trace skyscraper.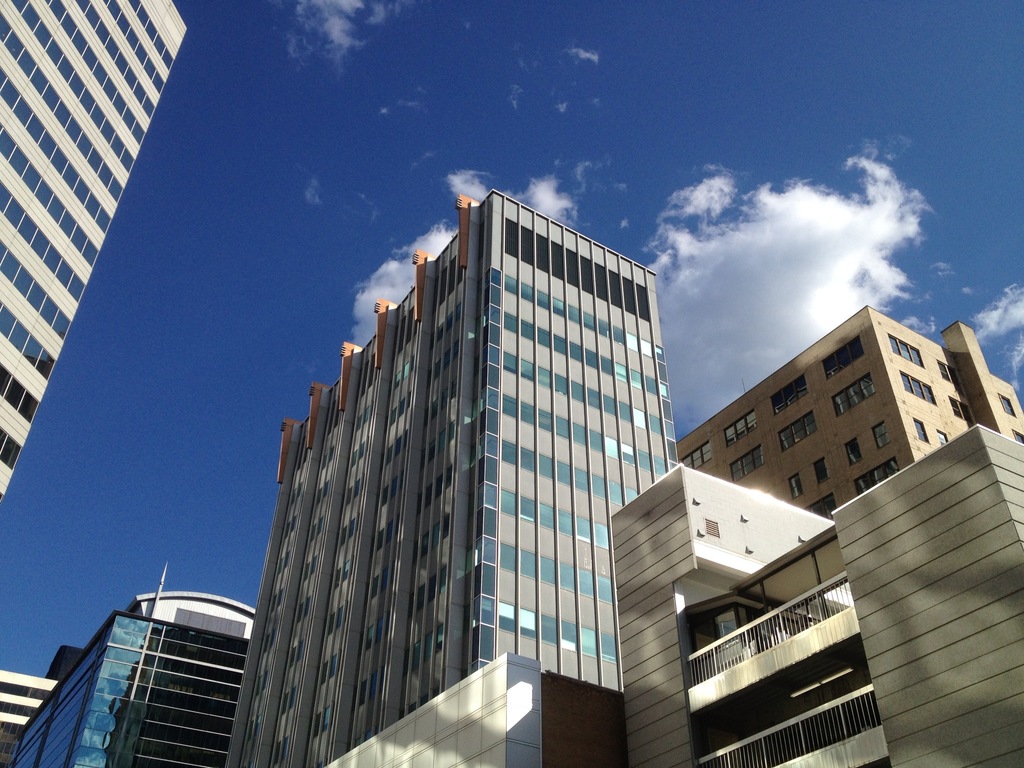
Traced to 237, 180, 701, 767.
